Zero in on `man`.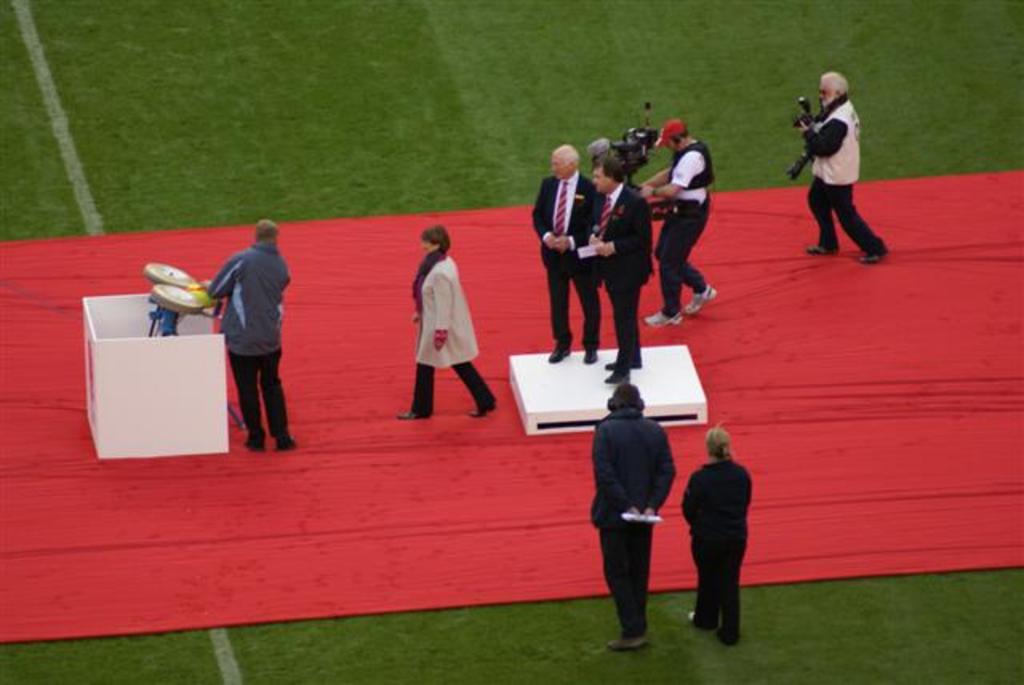
Zeroed in: 630:117:722:323.
